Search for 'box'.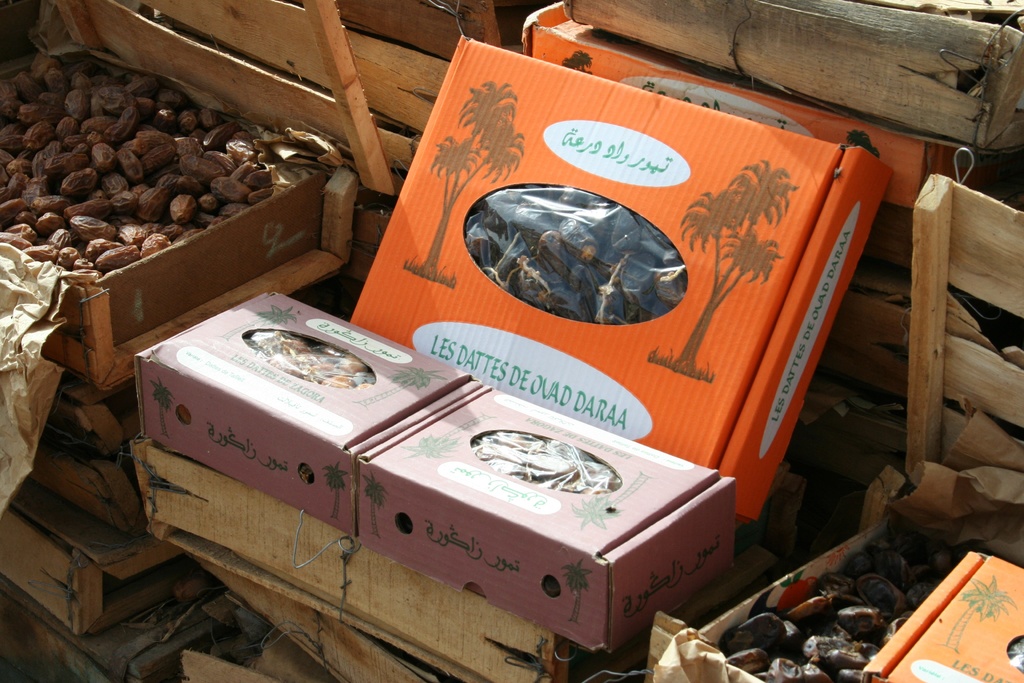
Found at pyautogui.locateOnScreen(646, 523, 895, 682).
